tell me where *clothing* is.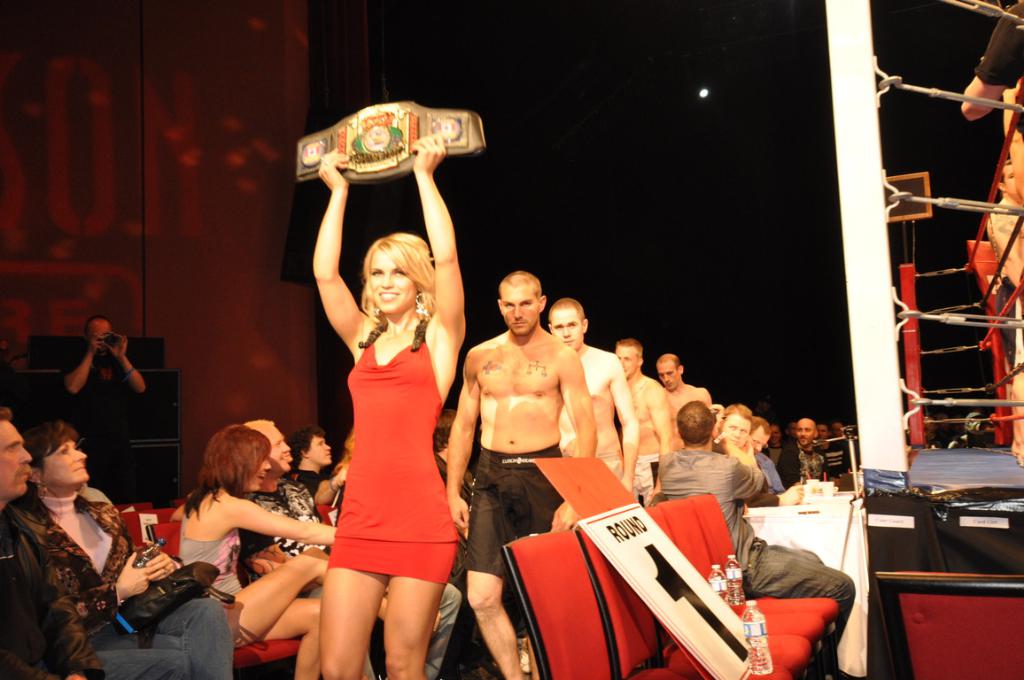
*clothing* is at select_region(974, 0, 1023, 143).
